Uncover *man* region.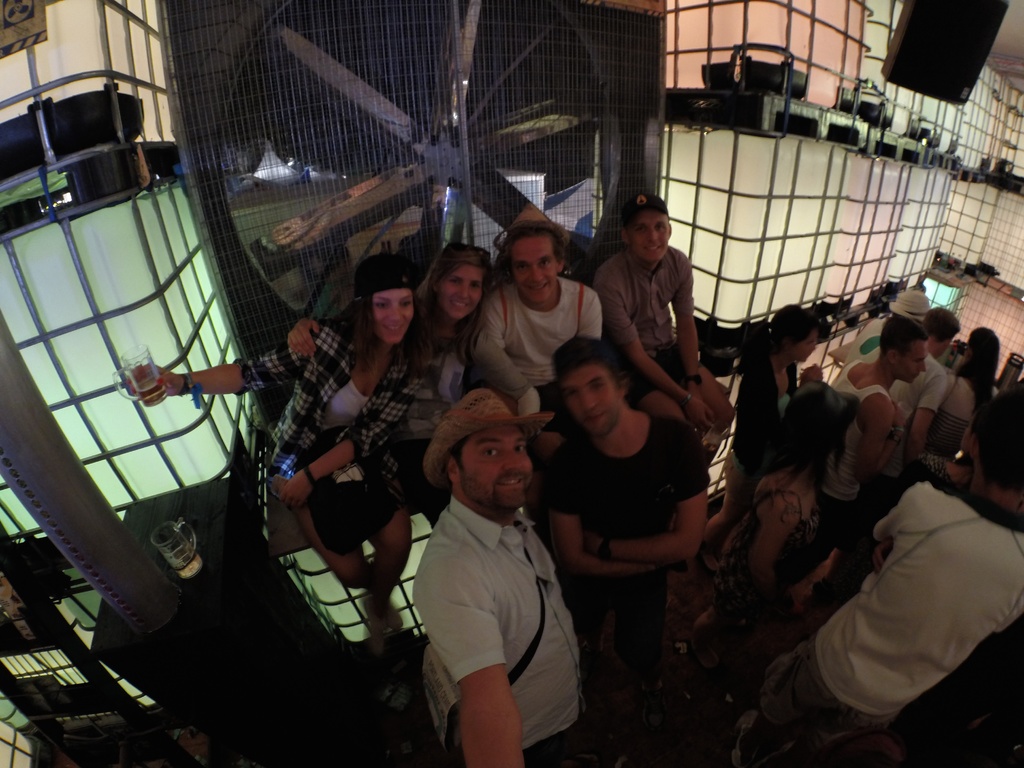
Uncovered: left=474, top=220, right=611, bottom=433.
